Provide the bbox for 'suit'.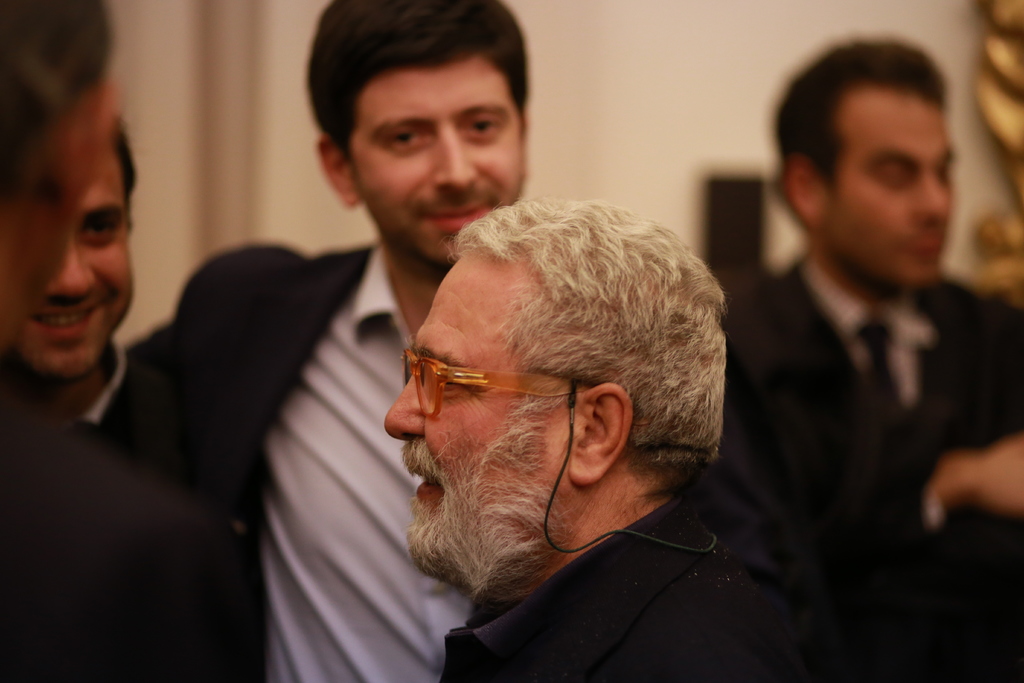
Rect(0, 345, 249, 682).
